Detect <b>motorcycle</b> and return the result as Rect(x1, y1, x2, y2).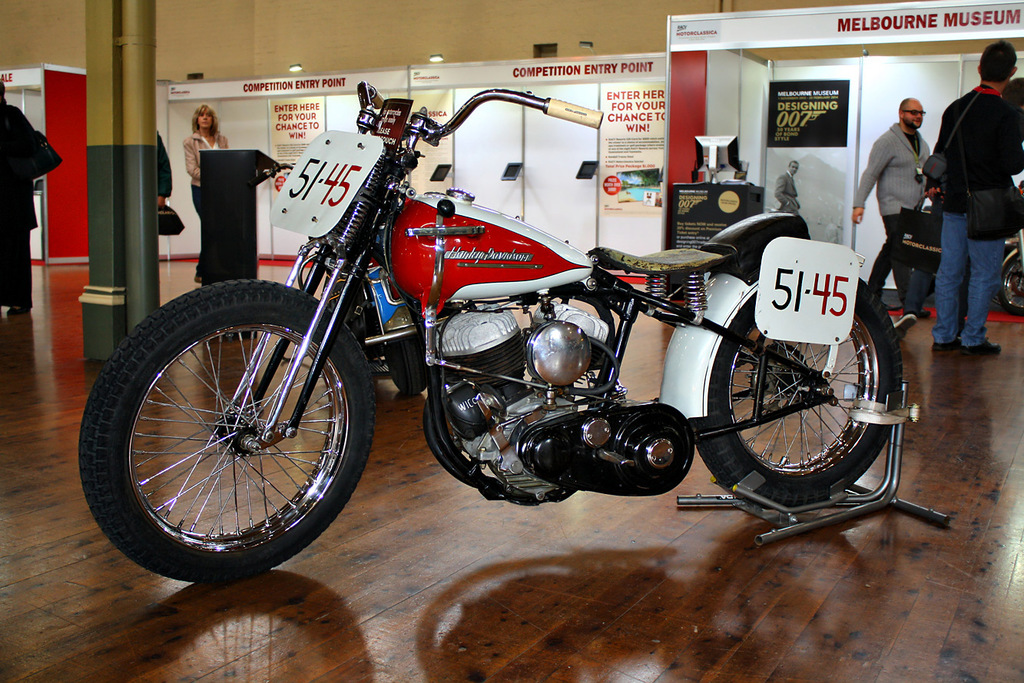
Rect(1000, 230, 1023, 313).
